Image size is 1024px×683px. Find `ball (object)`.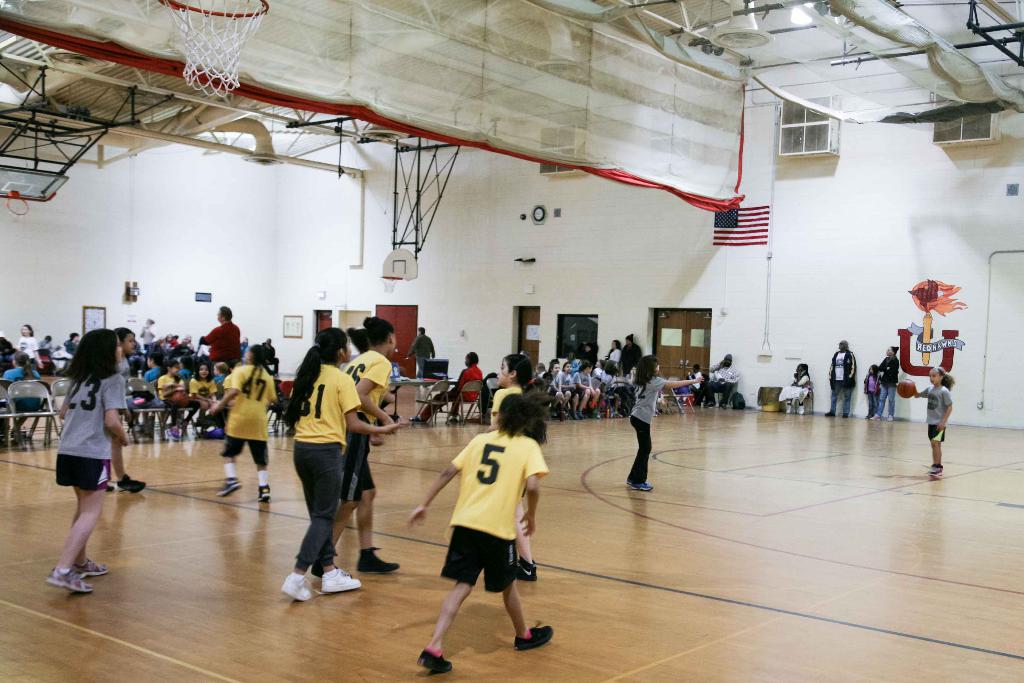
l=899, t=378, r=919, b=398.
